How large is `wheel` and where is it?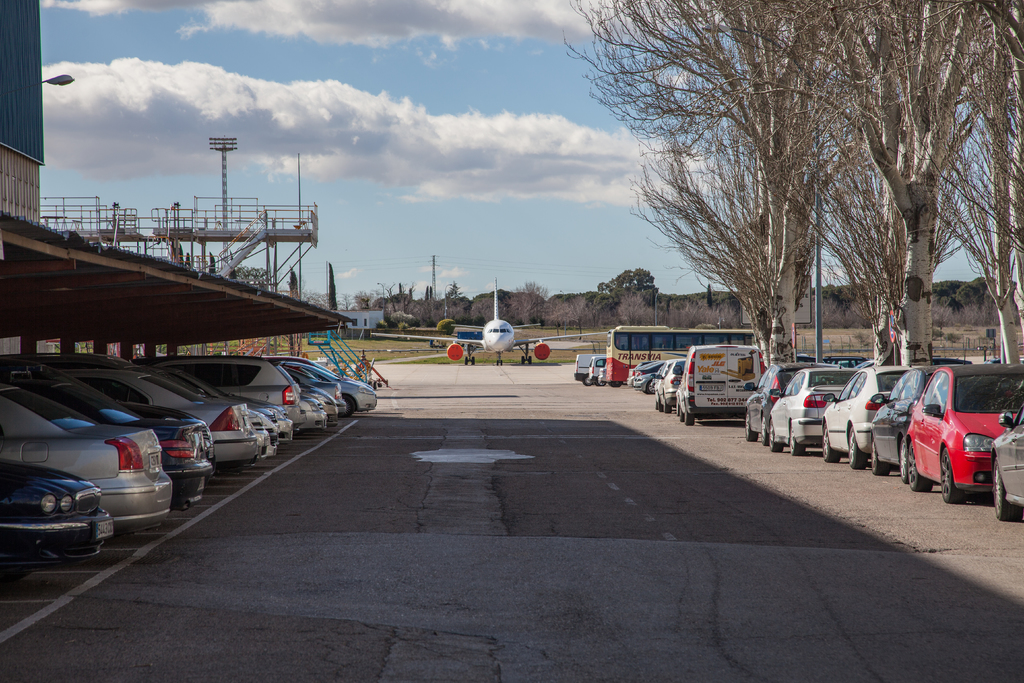
Bounding box: rect(767, 421, 785, 451).
